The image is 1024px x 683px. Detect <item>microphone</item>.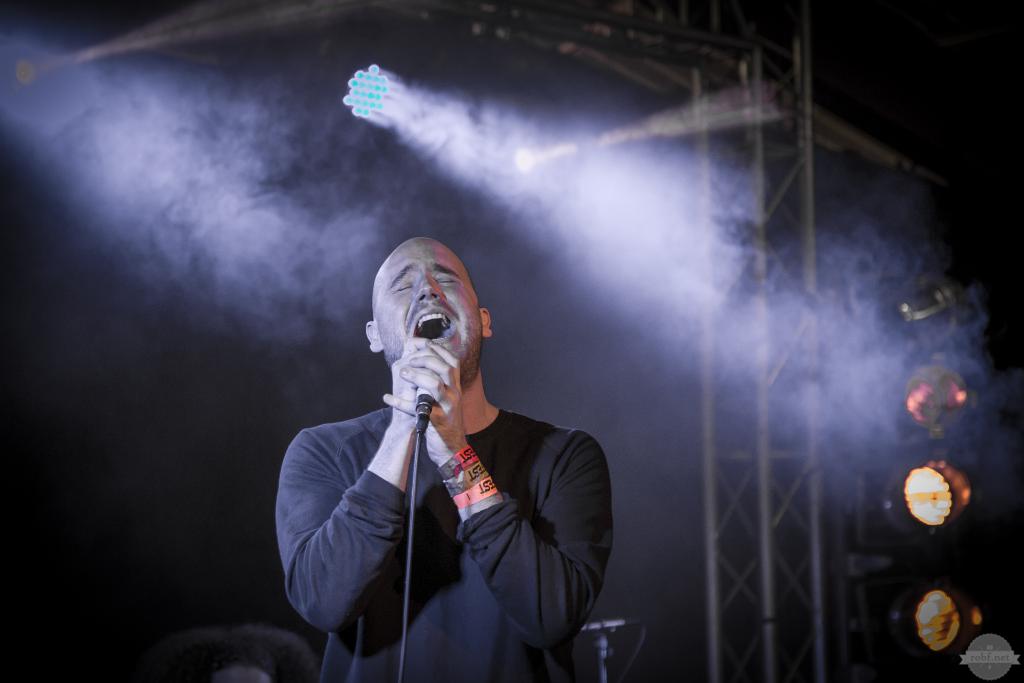
Detection: bbox(404, 337, 435, 425).
